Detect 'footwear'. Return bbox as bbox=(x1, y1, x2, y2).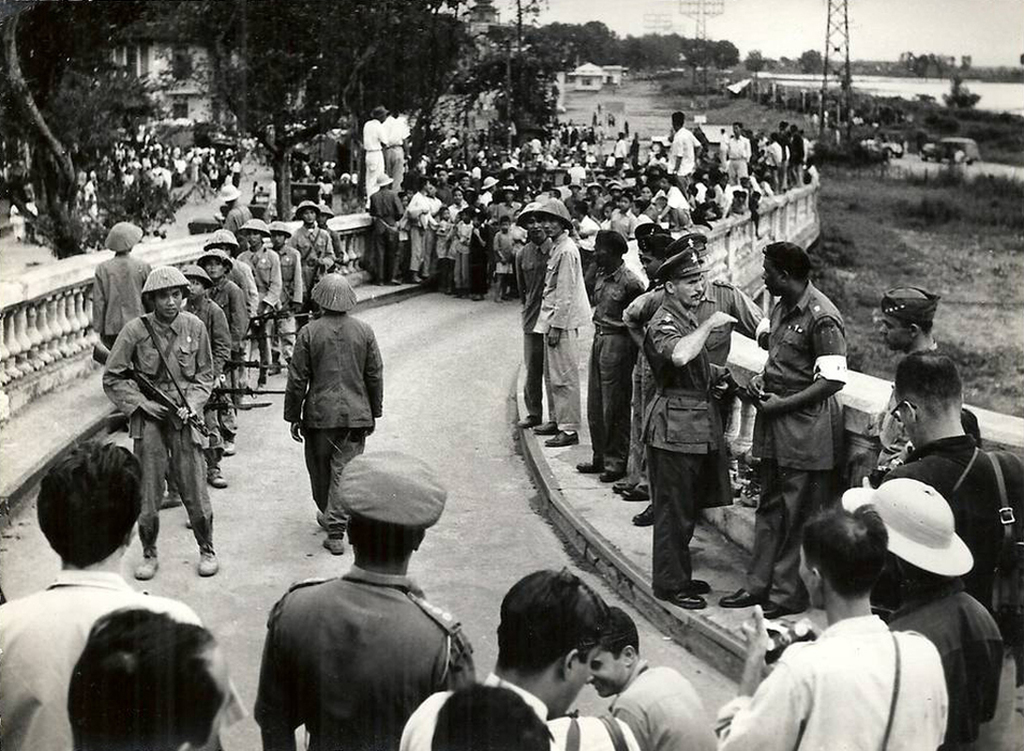
bbox=(718, 588, 768, 608).
